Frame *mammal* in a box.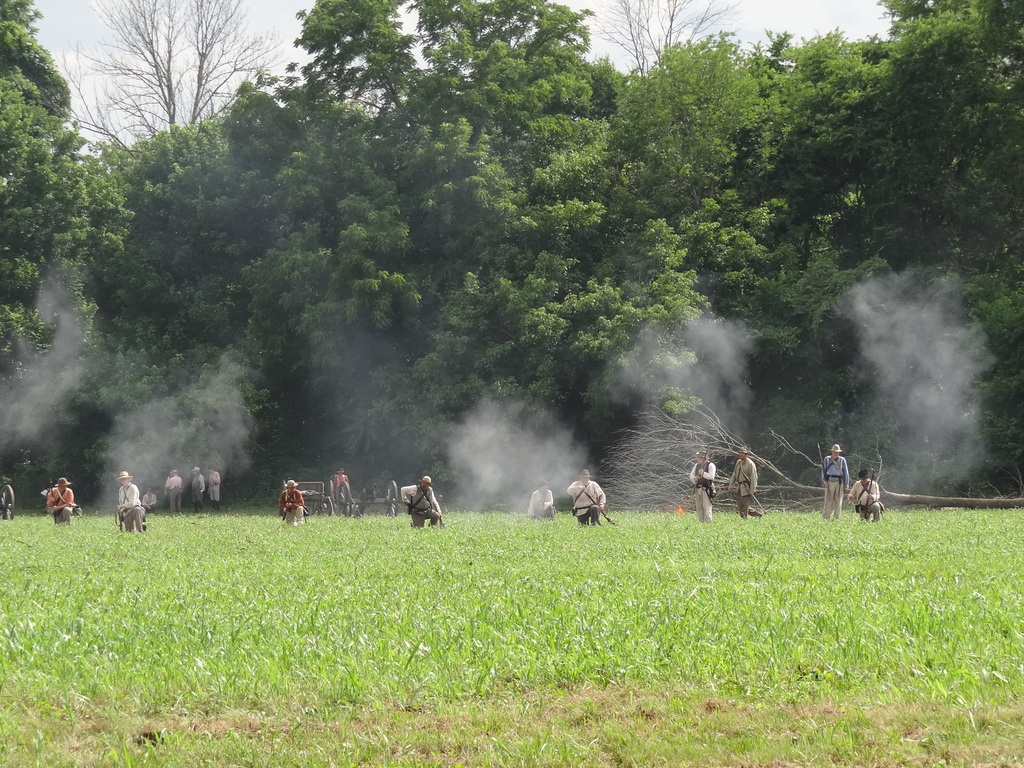
box(119, 468, 145, 535).
